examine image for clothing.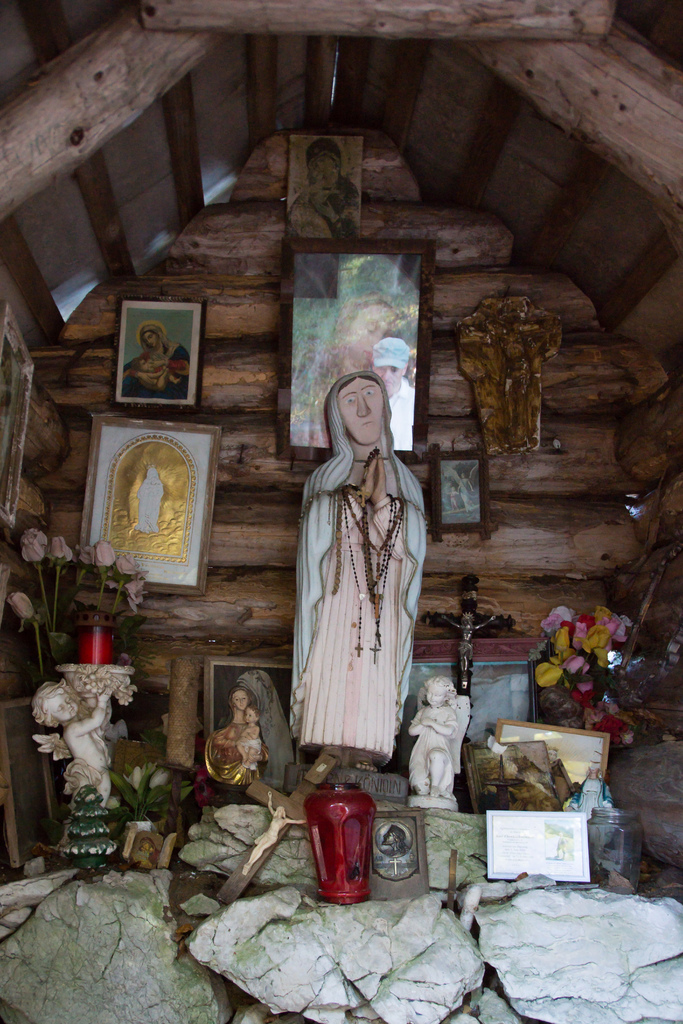
Examination result: l=284, t=407, r=429, b=764.
